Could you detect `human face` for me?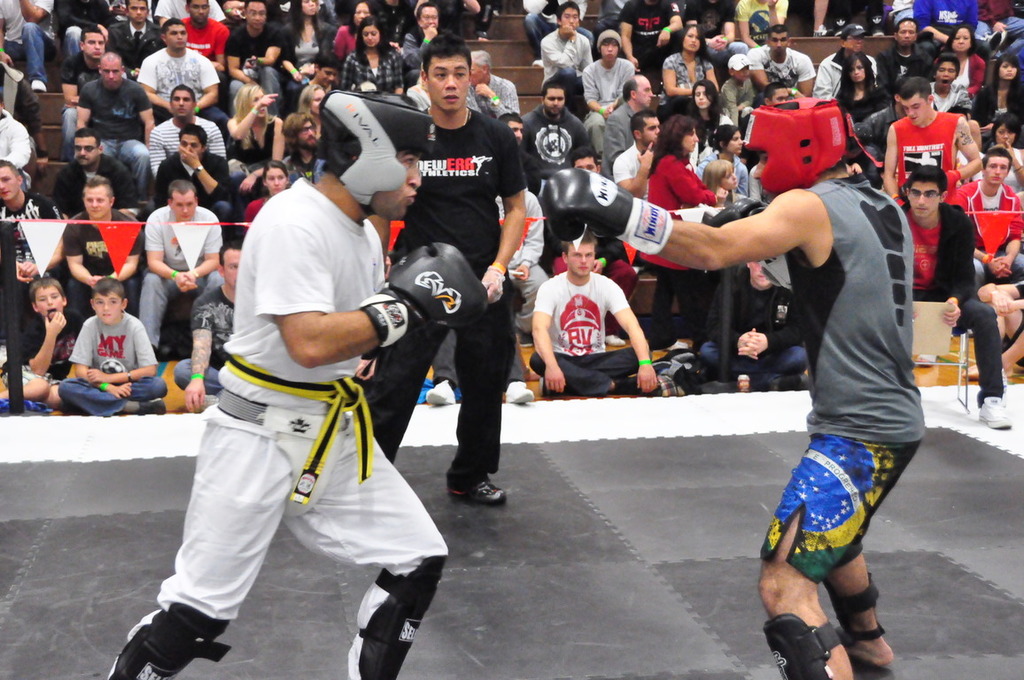
Detection result: [left=0, top=169, right=19, bottom=204].
